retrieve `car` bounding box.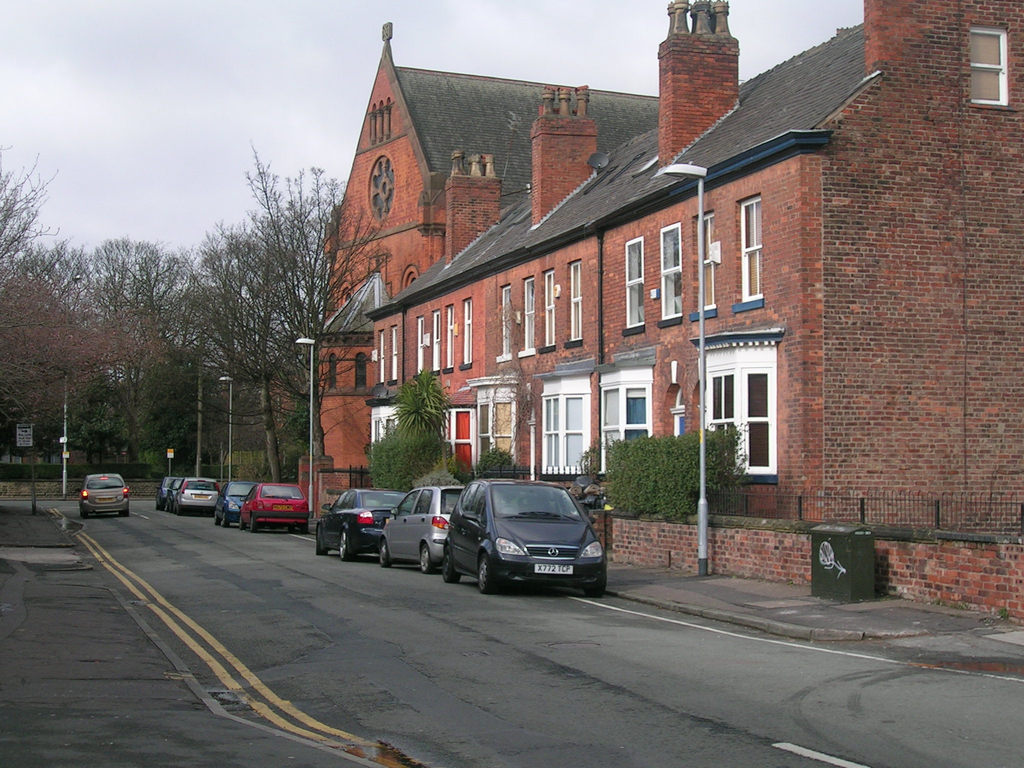
Bounding box: bbox=[159, 473, 171, 504].
